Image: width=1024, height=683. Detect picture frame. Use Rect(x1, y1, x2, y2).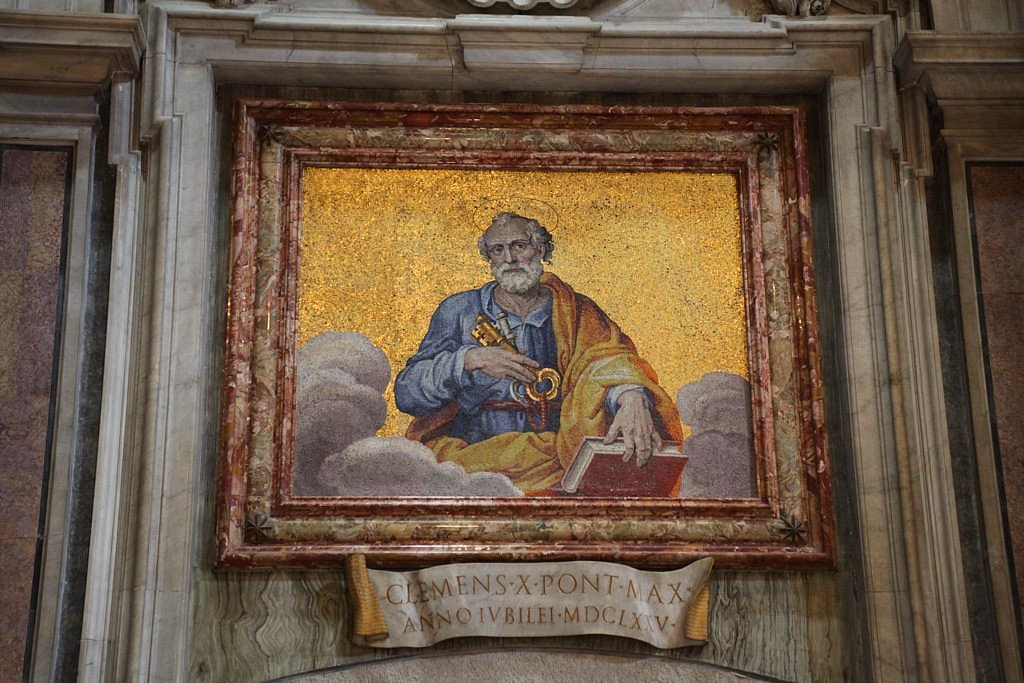
Rect(156, 15, 878, 652).
